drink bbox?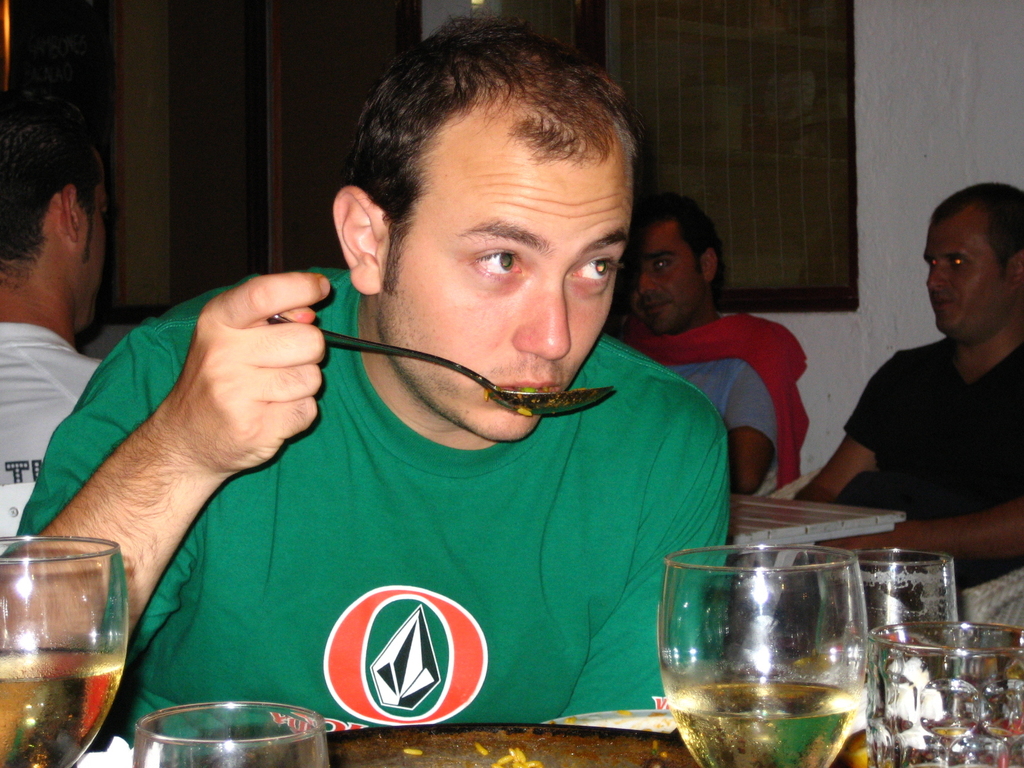
(x1=0, y1=643, x2=126, y2=767)
